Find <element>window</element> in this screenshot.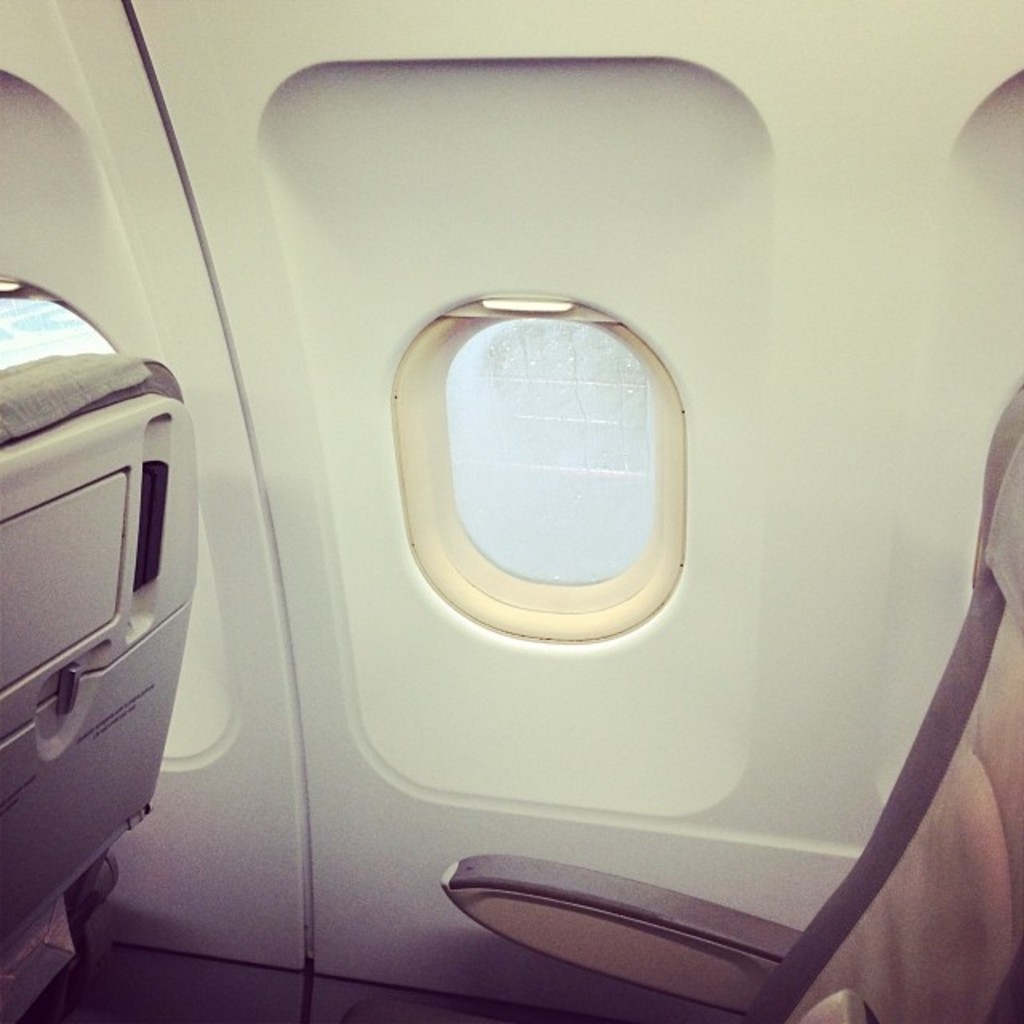
The bounding box for <element>window</element> is left=374, top=286, right=707, bottom=611.
